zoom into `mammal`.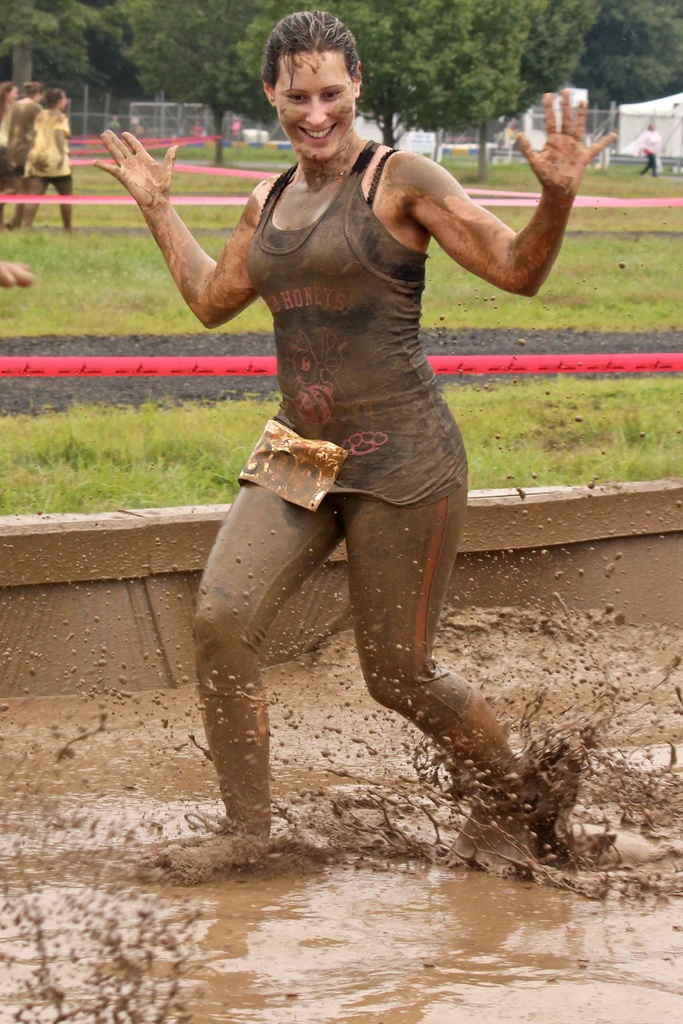
Zoom target: 0, 77, 38, 214.
